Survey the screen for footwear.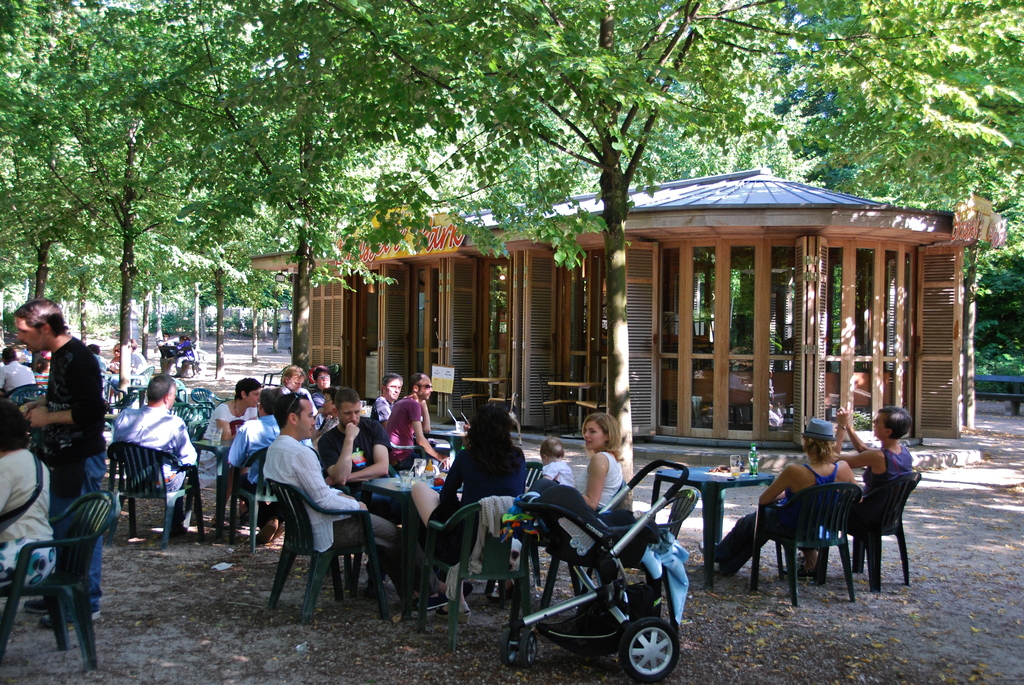
Survey found: 707:542:733:579.
